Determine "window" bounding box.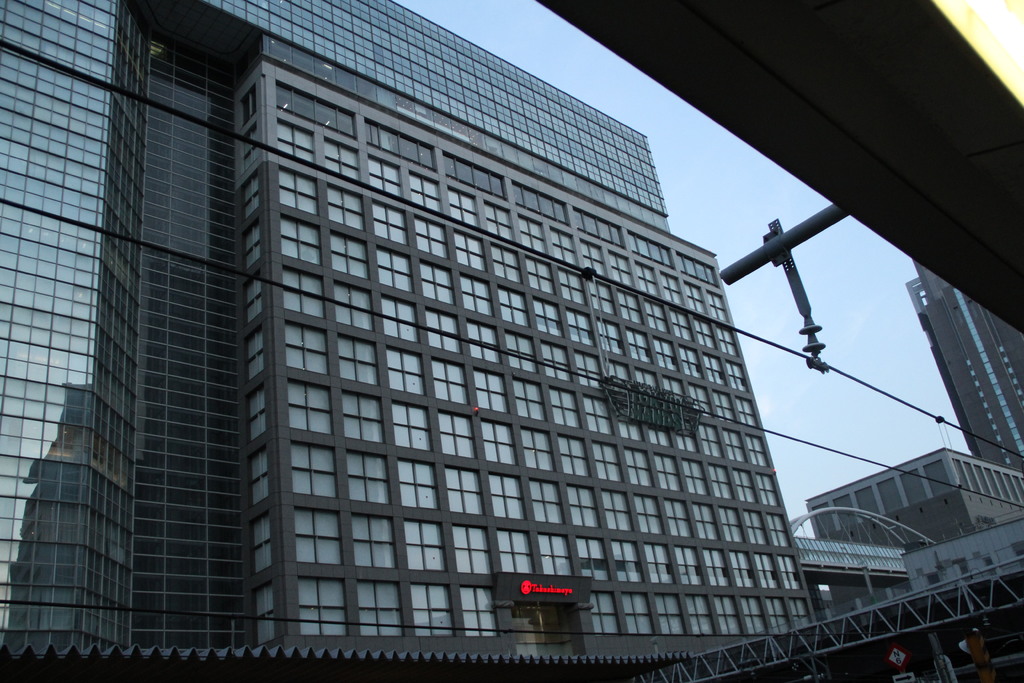
Determined: 716 363 746 394.
